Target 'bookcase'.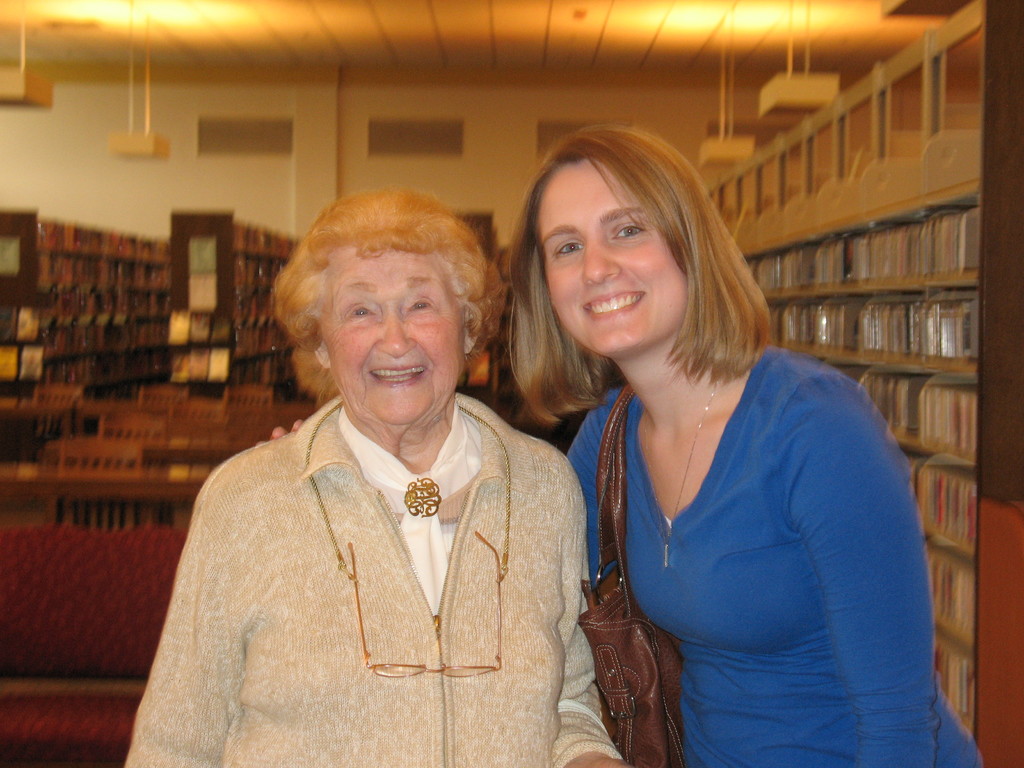
Target region: bbox=(171, 212, 305, 403).
